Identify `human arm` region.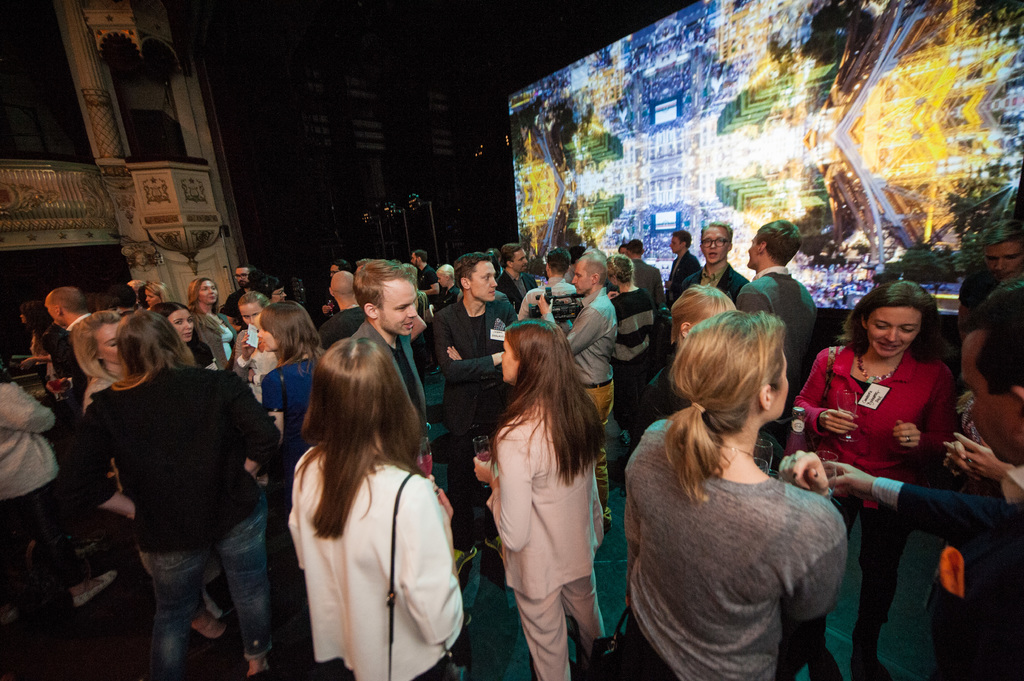
Region: <region>744, 287, 758, 312</region>.
